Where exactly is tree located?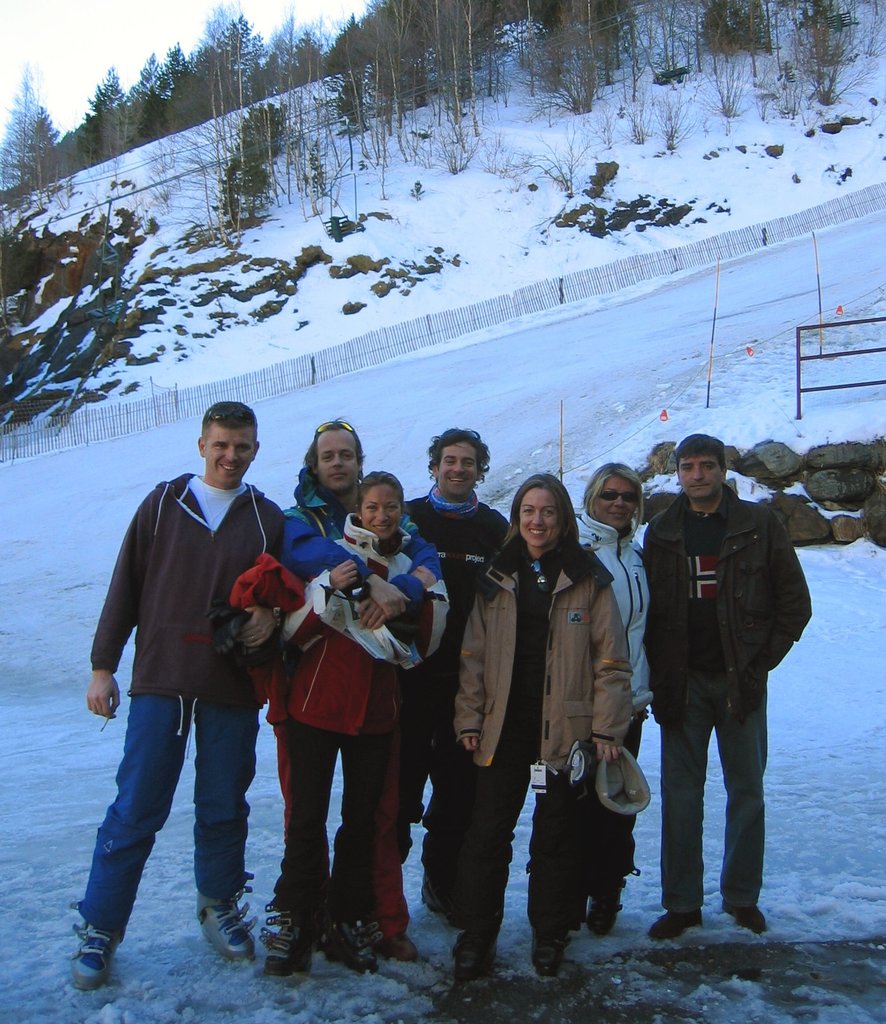
Its bounding box is left=0, top=61, right=47, bottom=182.
